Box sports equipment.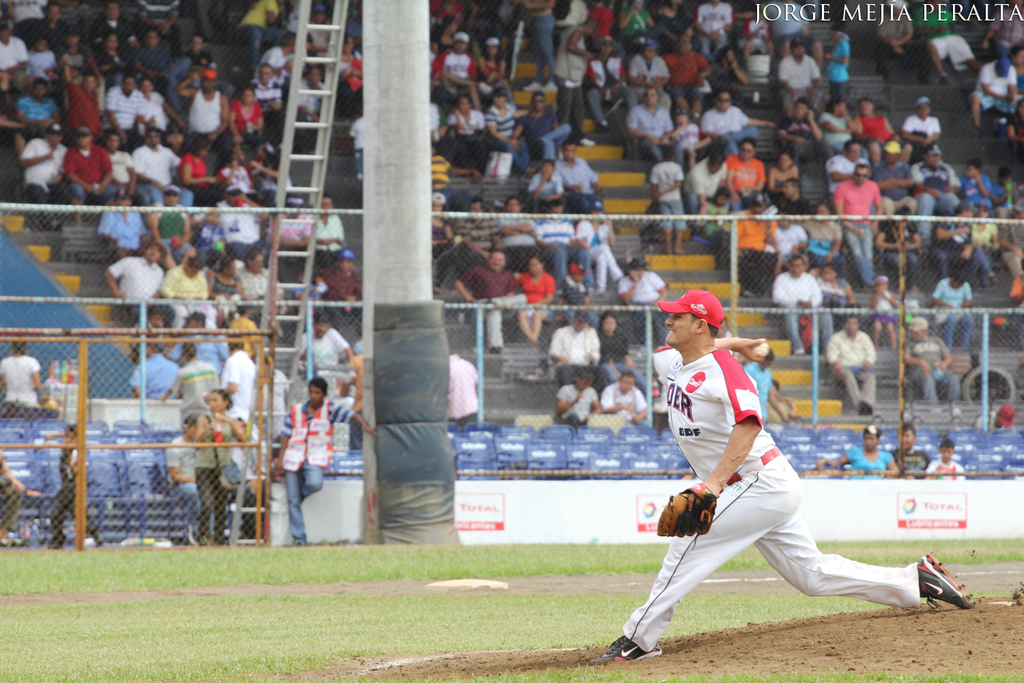
657,482,719,541.
